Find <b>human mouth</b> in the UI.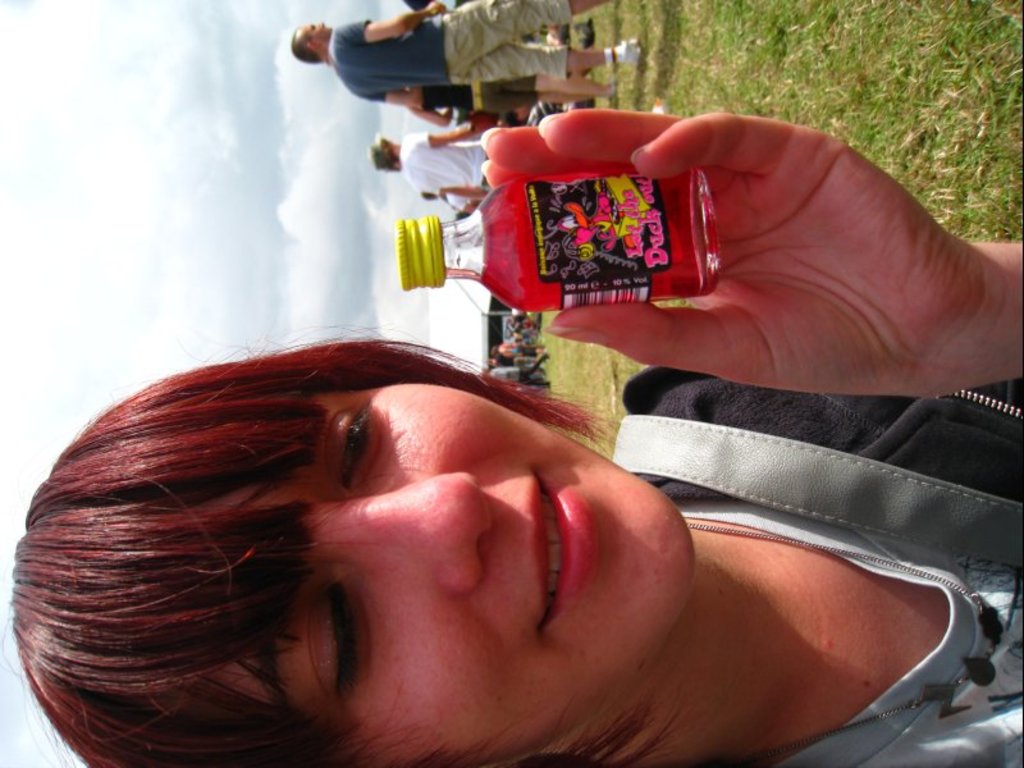
UI element at <box>512,465,604,631</box>.
